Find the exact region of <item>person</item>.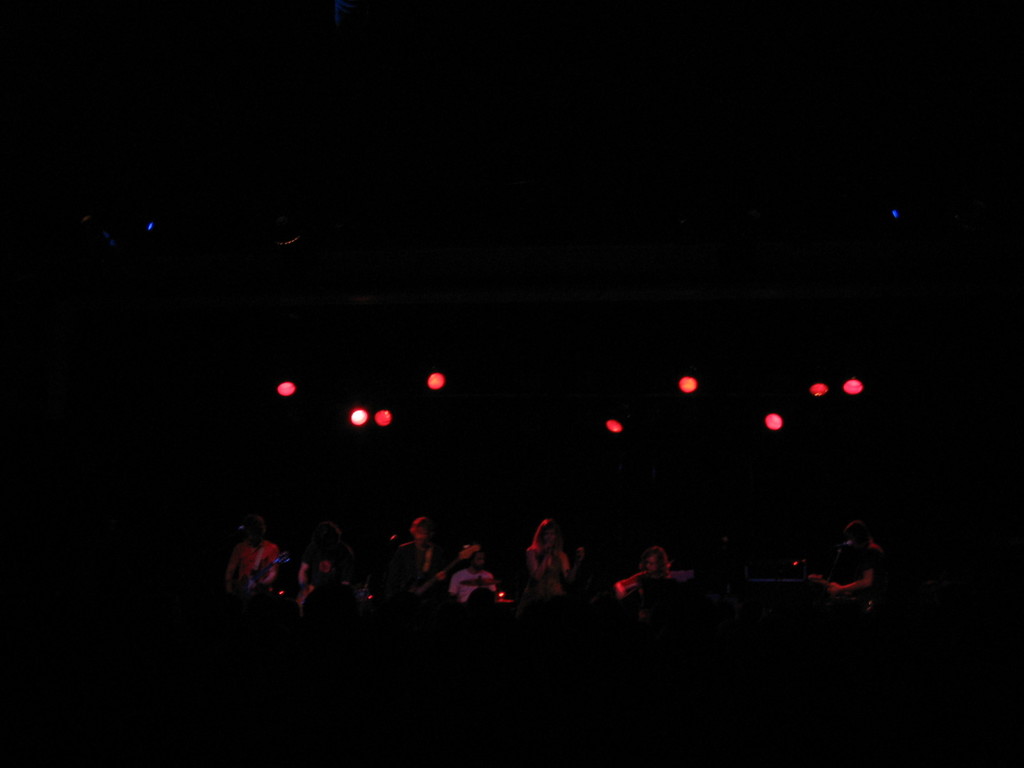
Exact region: x1=522, y1=520, x2=572, y2=590.
